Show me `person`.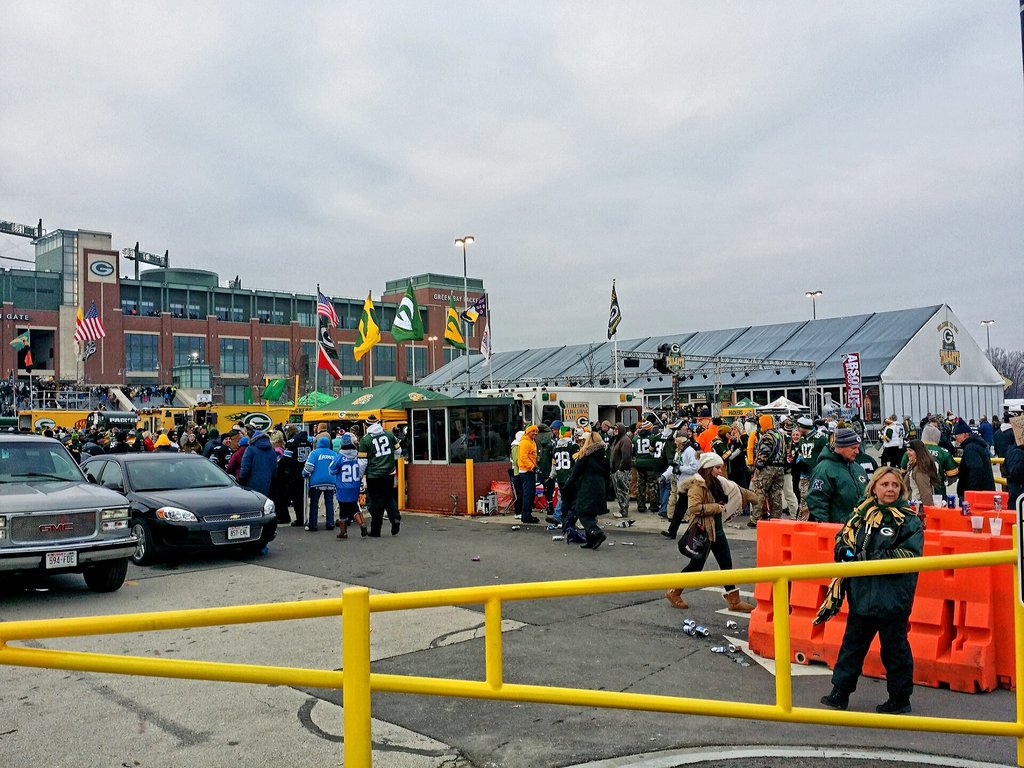
`person` is here: 559, 433, 611, 552.
